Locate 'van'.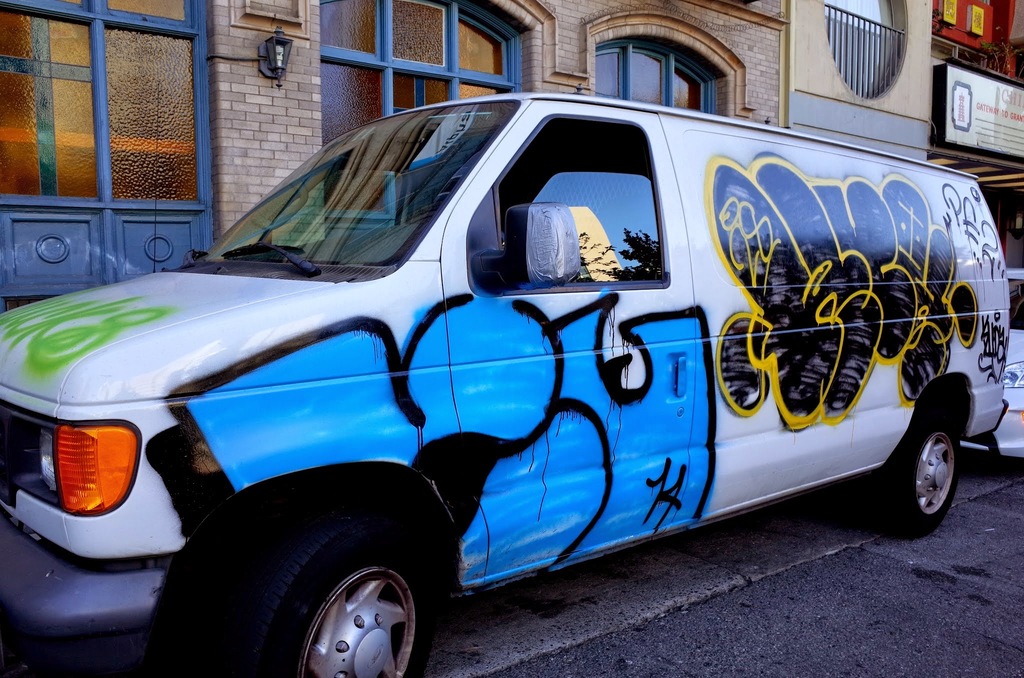
Bounding box: 0,87,1012,677.
